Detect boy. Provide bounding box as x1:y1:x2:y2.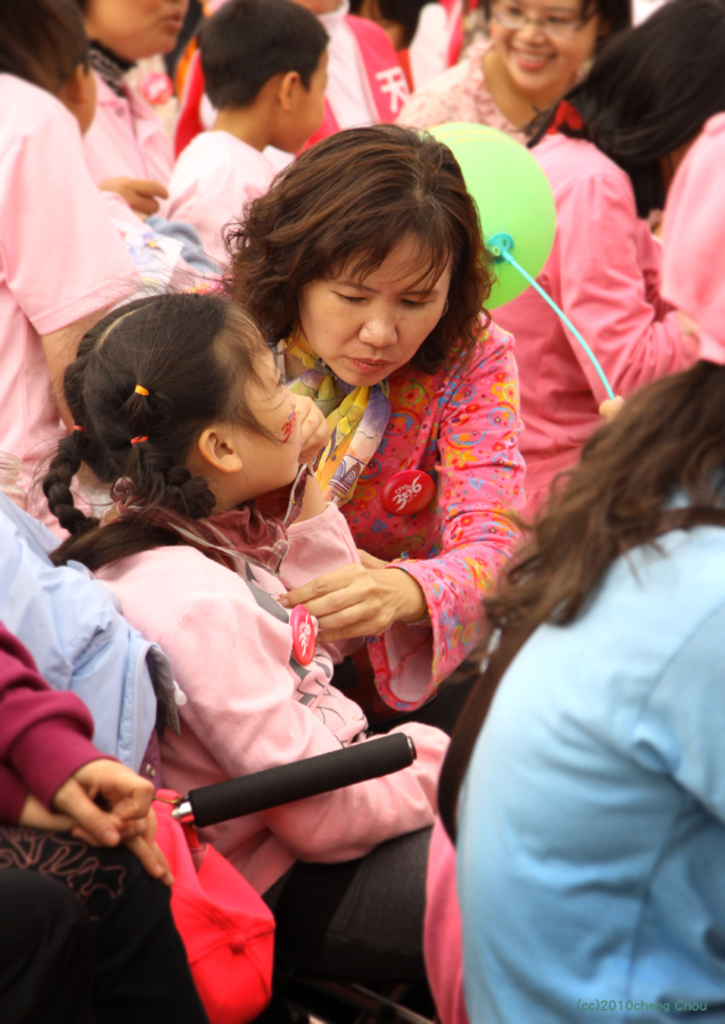
154:1:321:261.
